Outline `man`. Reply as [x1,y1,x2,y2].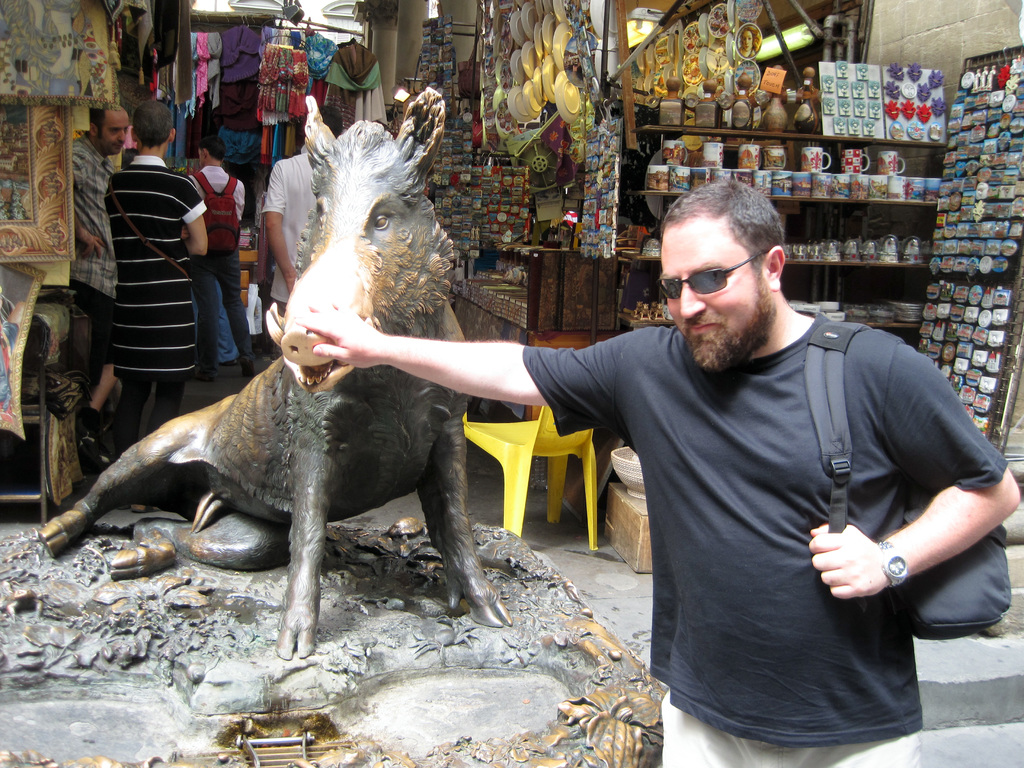
[294,177,1020,767].
